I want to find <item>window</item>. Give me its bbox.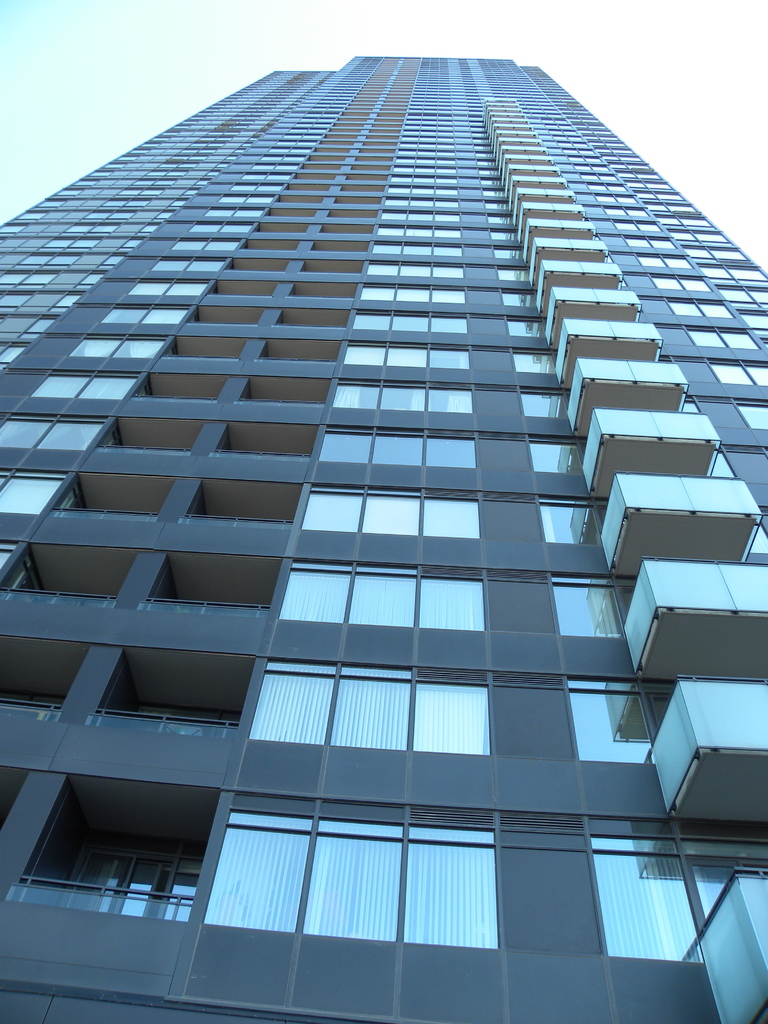
275, 554, 488, 634.
